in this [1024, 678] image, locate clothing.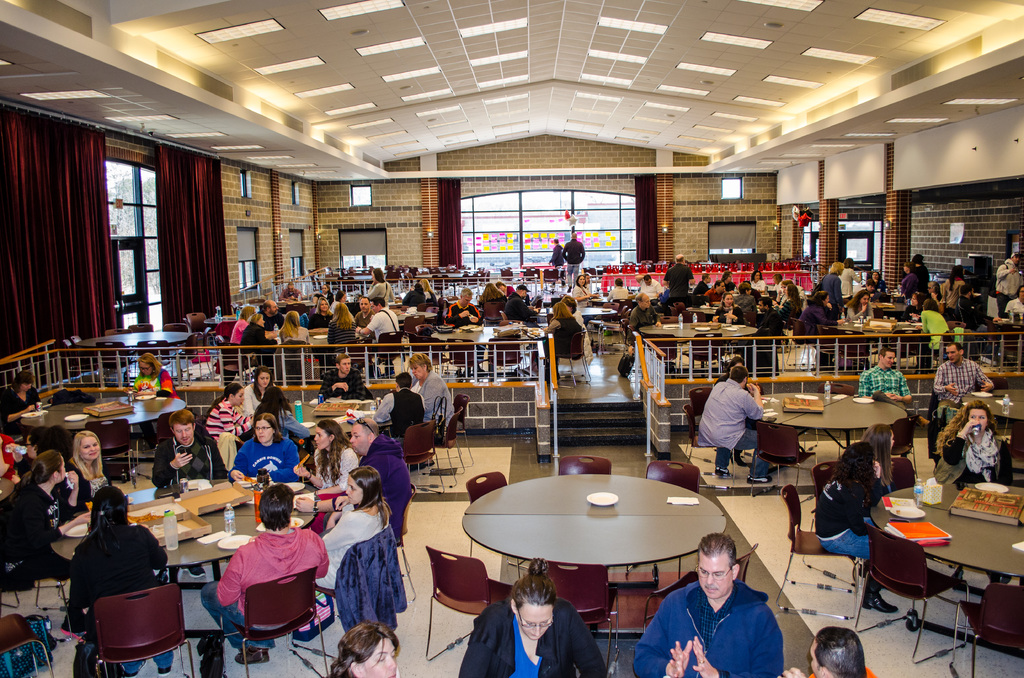
Bounding box: [left=230, top=433, right=304, bottom=474].
